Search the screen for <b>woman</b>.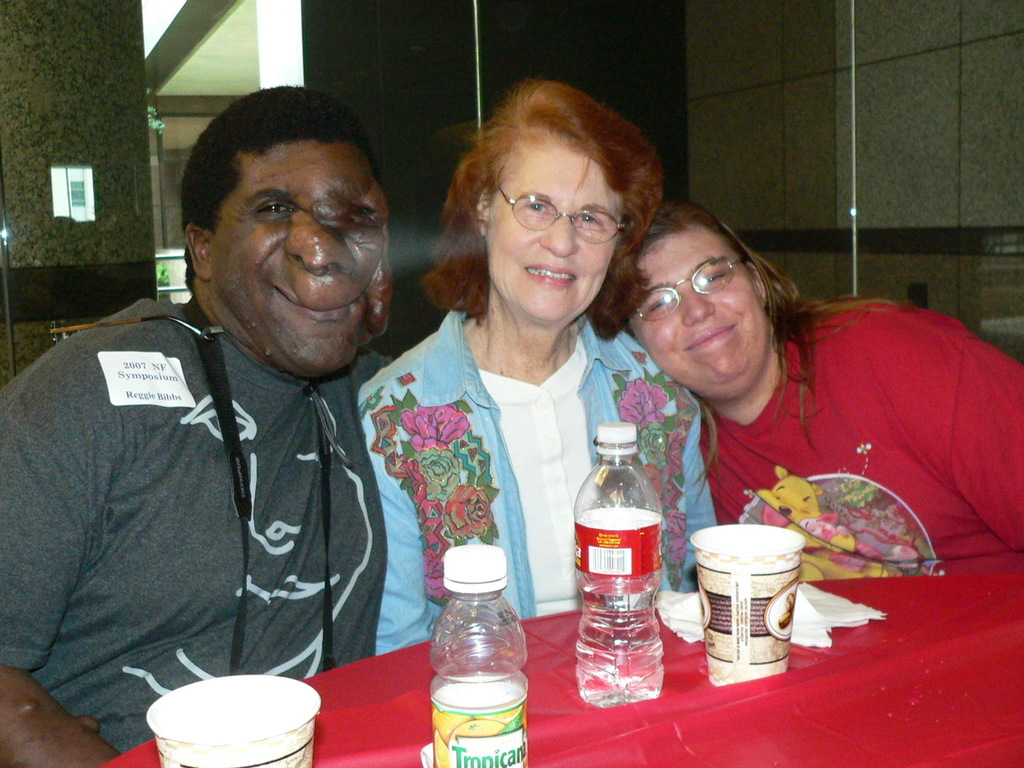
Found at region(619, 188, 1023, 566).
